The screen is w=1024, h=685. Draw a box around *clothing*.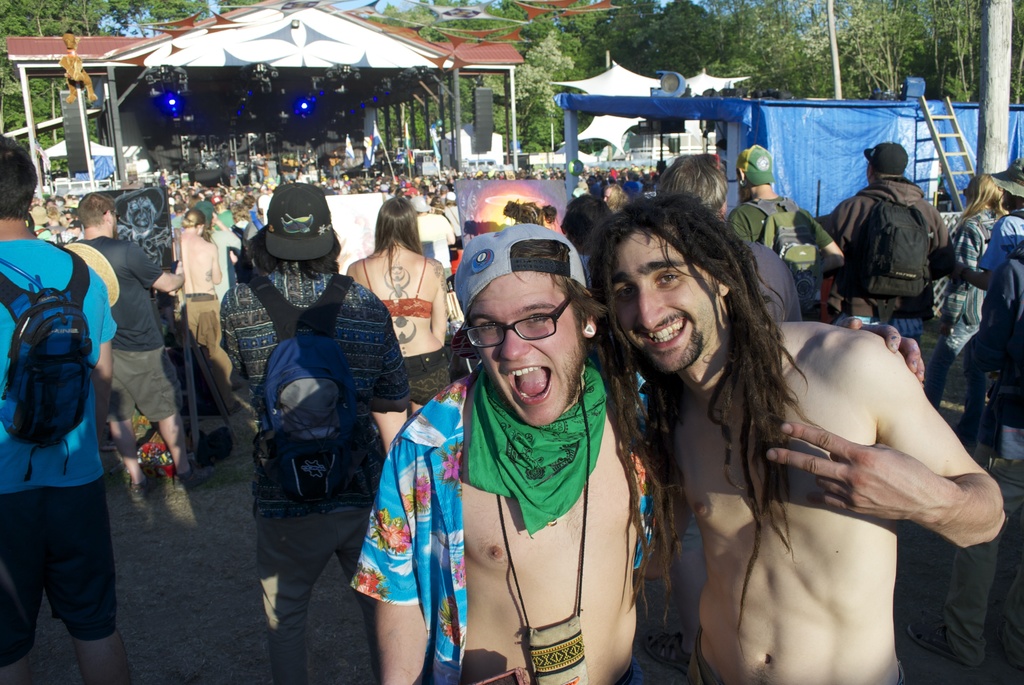
rect(358, 372, 668, 684).
